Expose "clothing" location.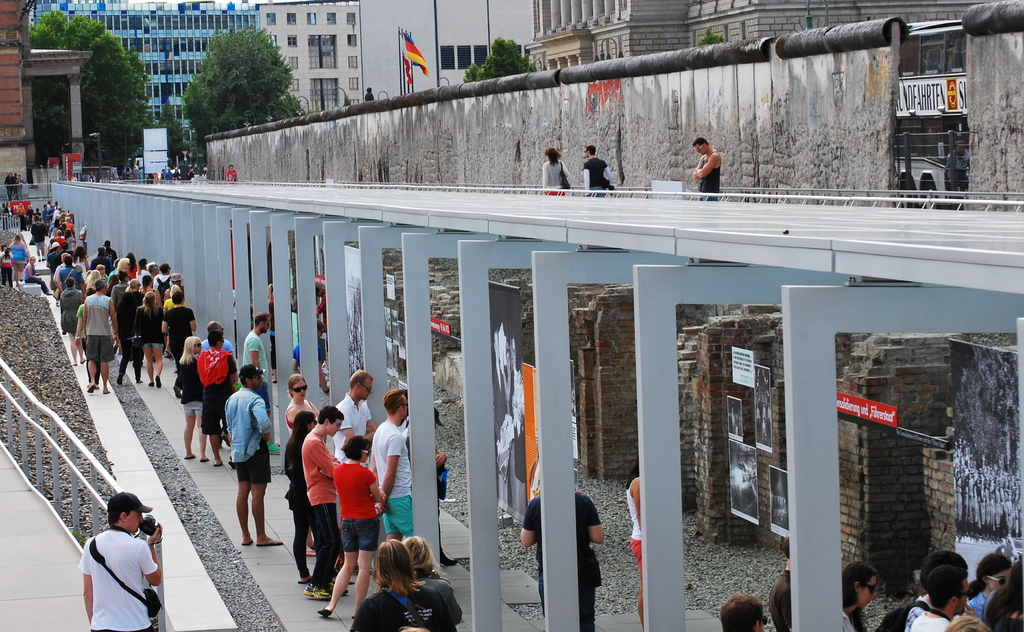
Exposed at left=584, top=158, right=612, bottom=193.
